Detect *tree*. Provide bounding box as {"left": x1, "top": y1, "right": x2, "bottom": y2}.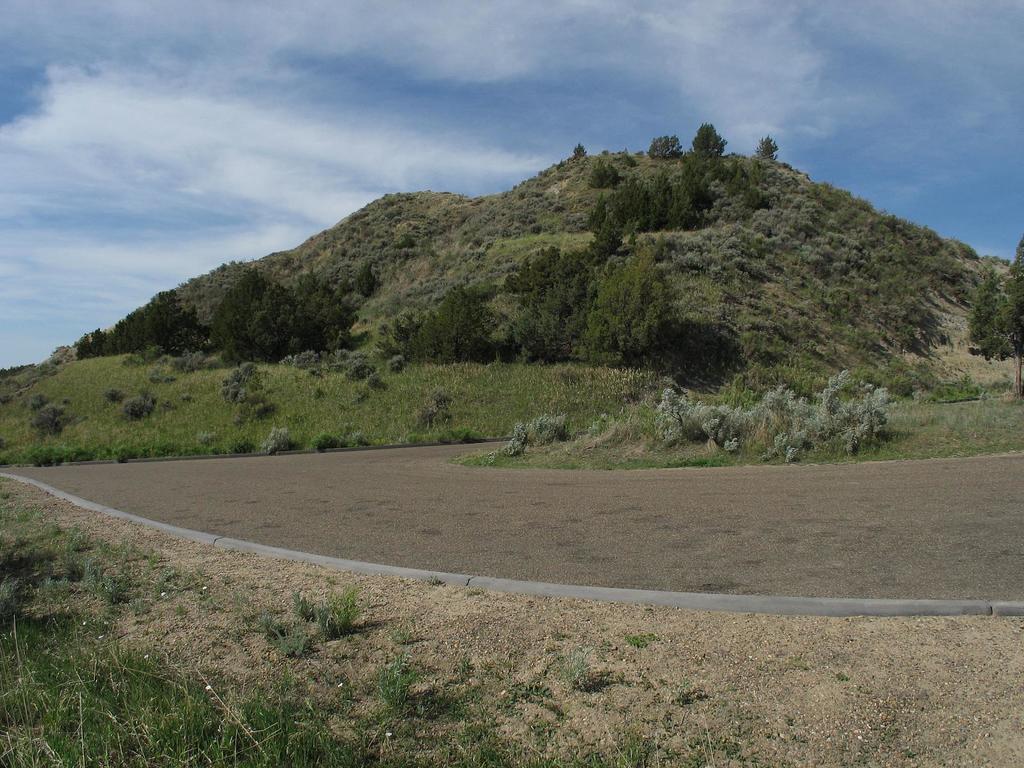
{"left": 76, "top": 289, "right": 199, "bottom": 358}.
